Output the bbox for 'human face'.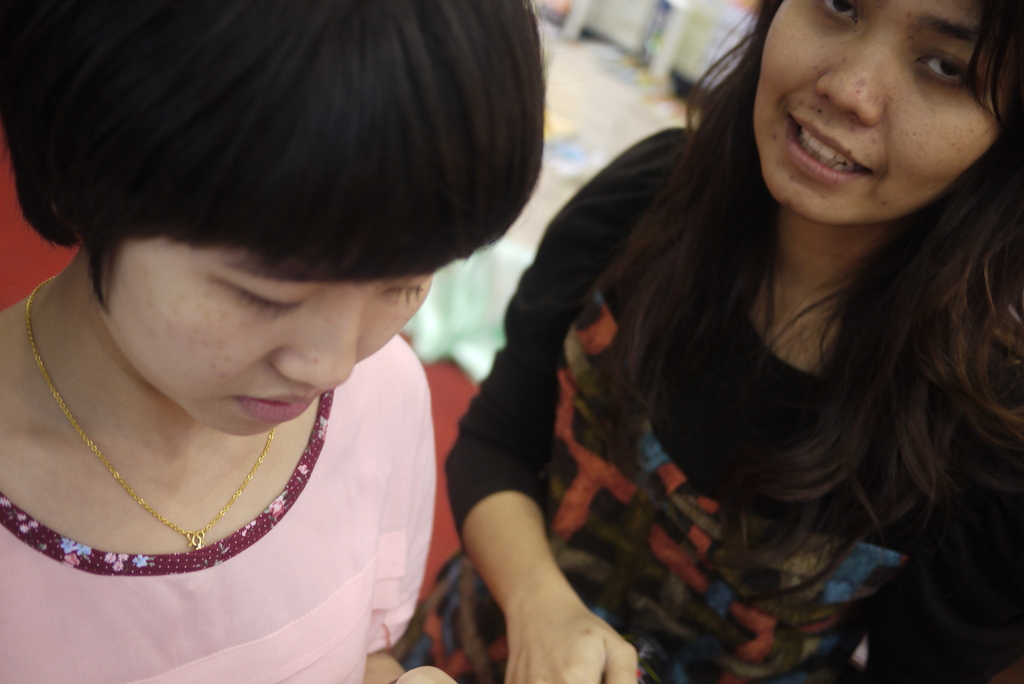
<box>760,0,1001,221</box>.
